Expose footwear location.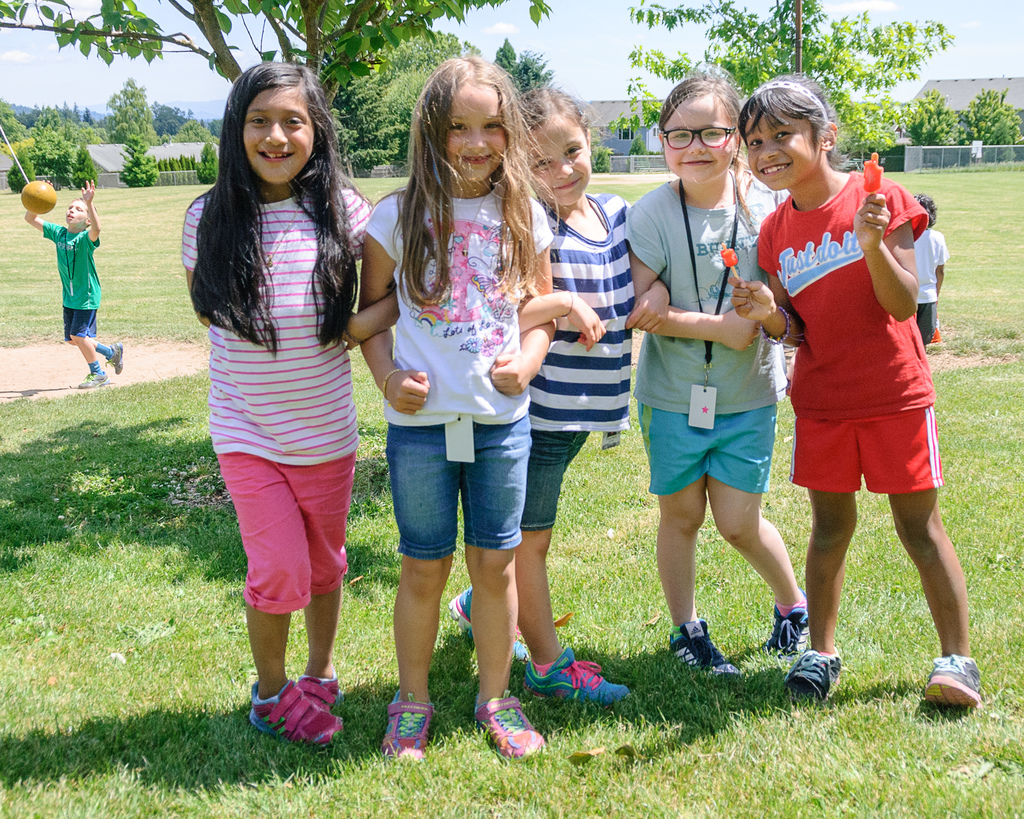
Exposed at Rect(294, 669, 340, 704).
